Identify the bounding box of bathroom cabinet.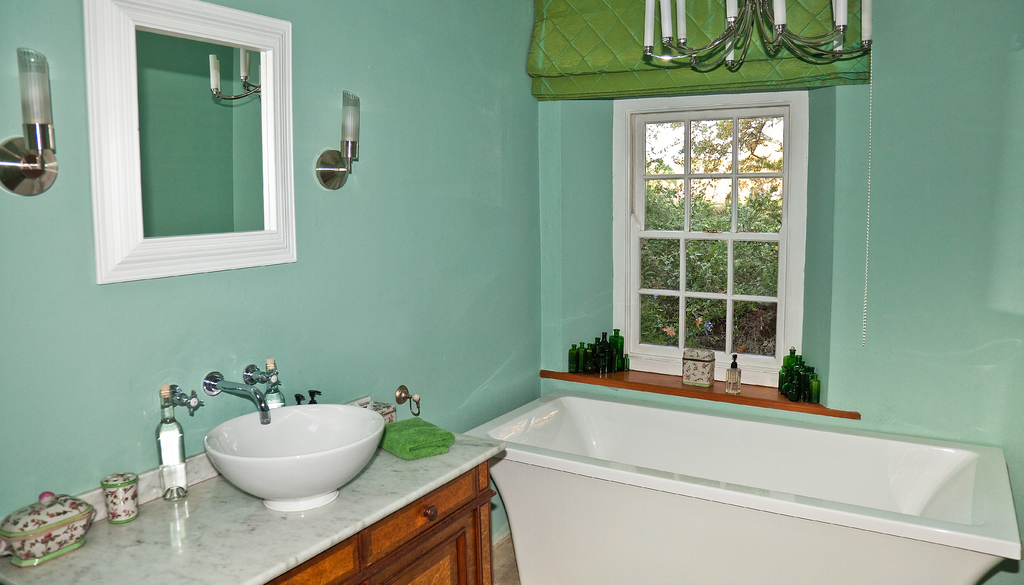
detection(252, 449, 508, 584).
